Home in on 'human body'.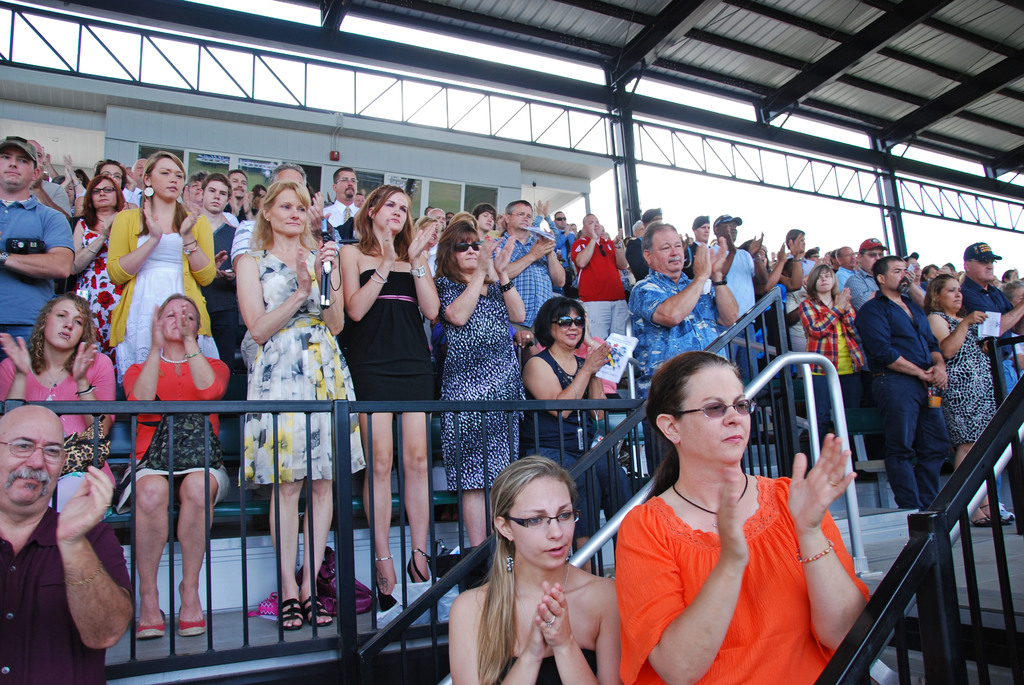
Homed in at <region>959, 239, 1020, 400</region>.
